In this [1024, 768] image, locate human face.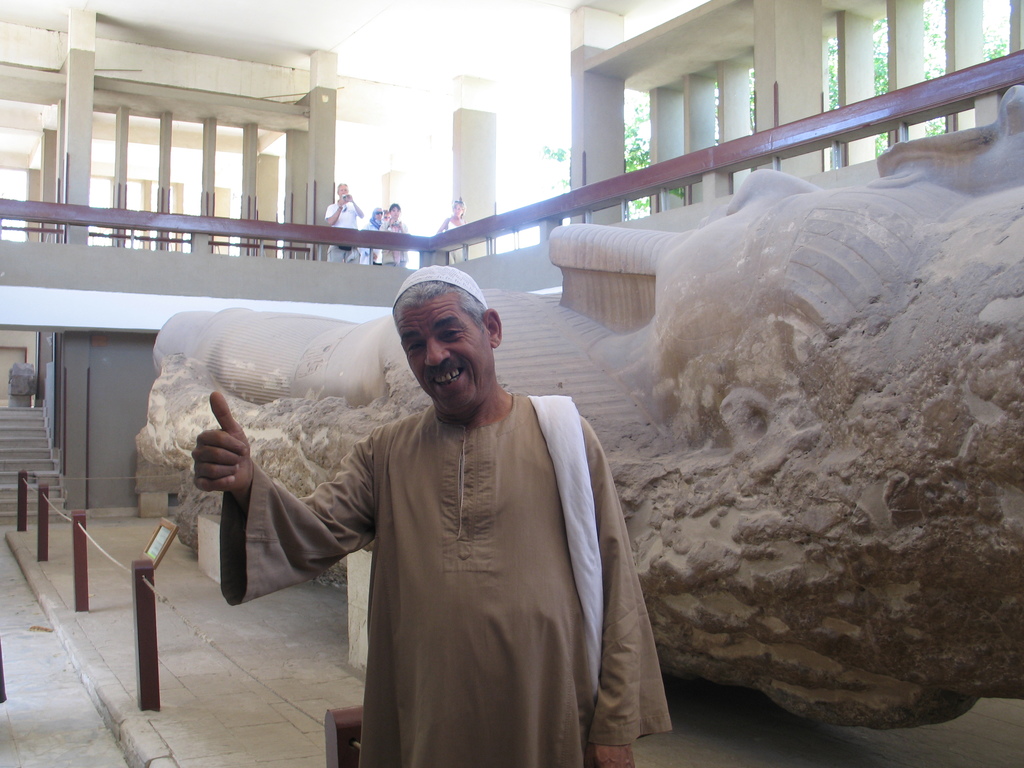
Bounding box: BBox(401, 294, 489, 410).
